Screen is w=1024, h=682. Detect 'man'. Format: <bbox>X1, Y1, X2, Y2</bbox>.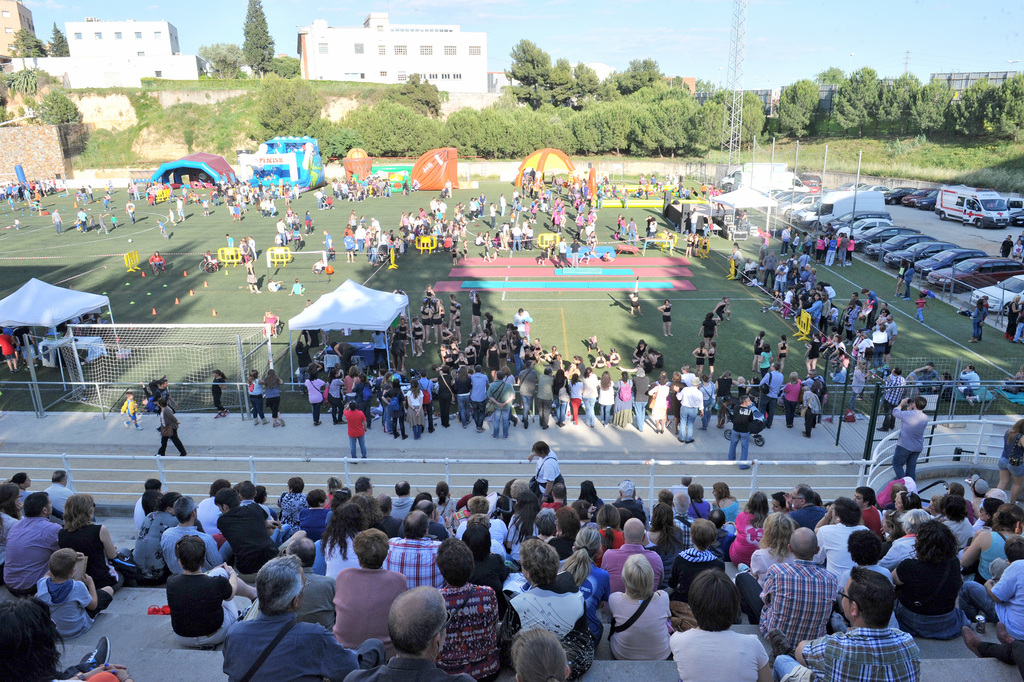
<bbox>812, 492, 876, 572</bbox>.
